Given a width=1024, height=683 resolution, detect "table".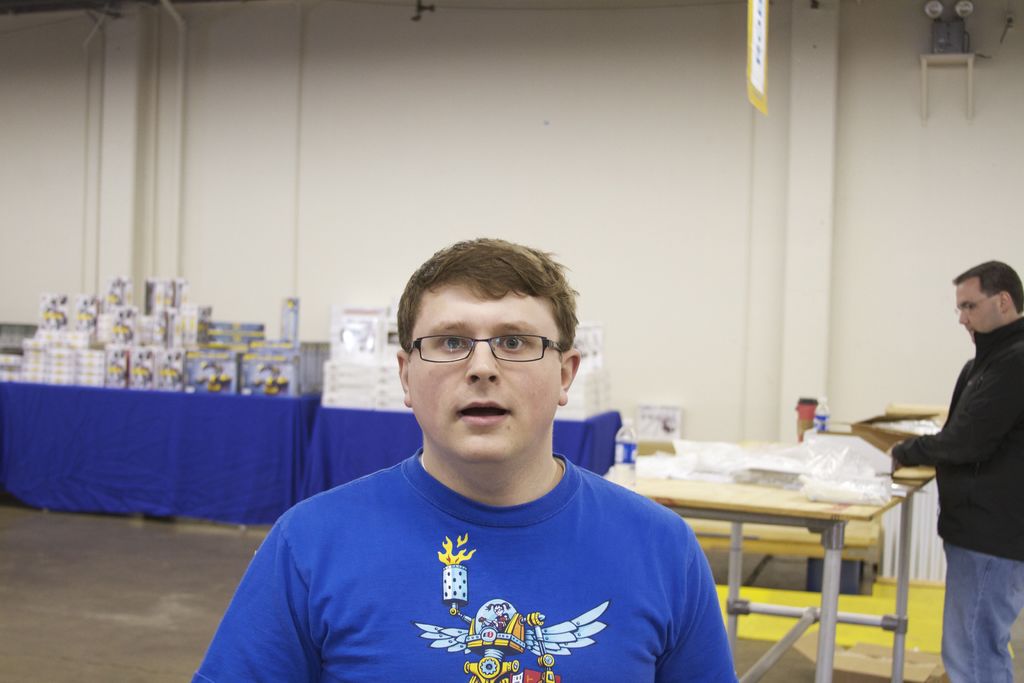
608:465:940:682.
